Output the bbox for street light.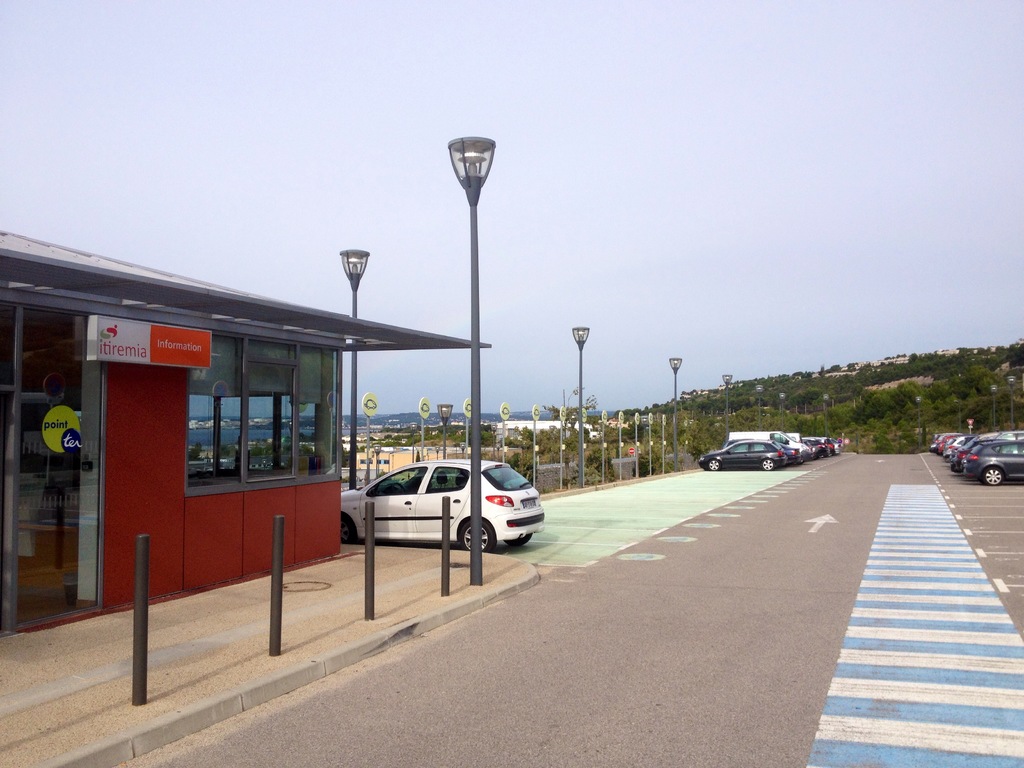
locate(666, 355, 684, 471).
